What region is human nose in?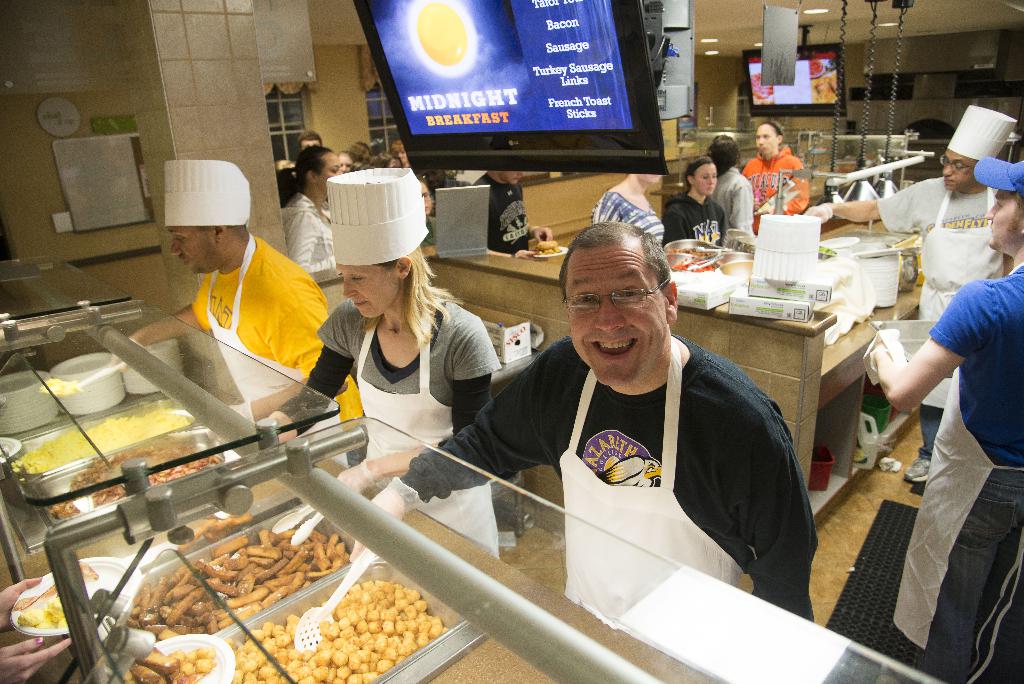
x1=943 y1=163 x2=952 y2=179.
